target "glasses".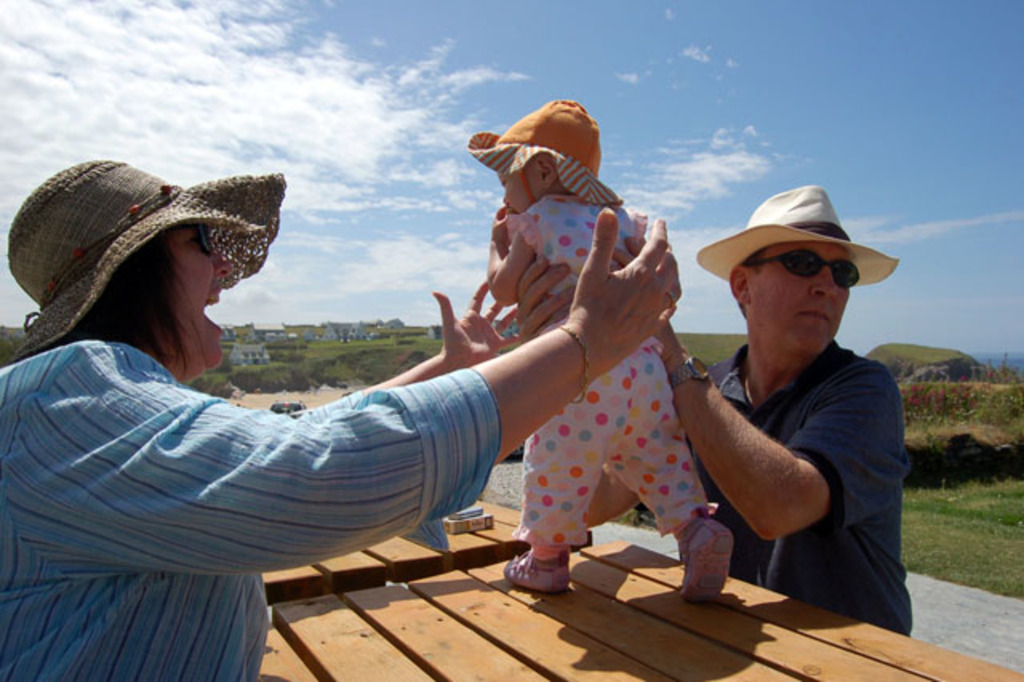
Target region: 741,253,885,298.
